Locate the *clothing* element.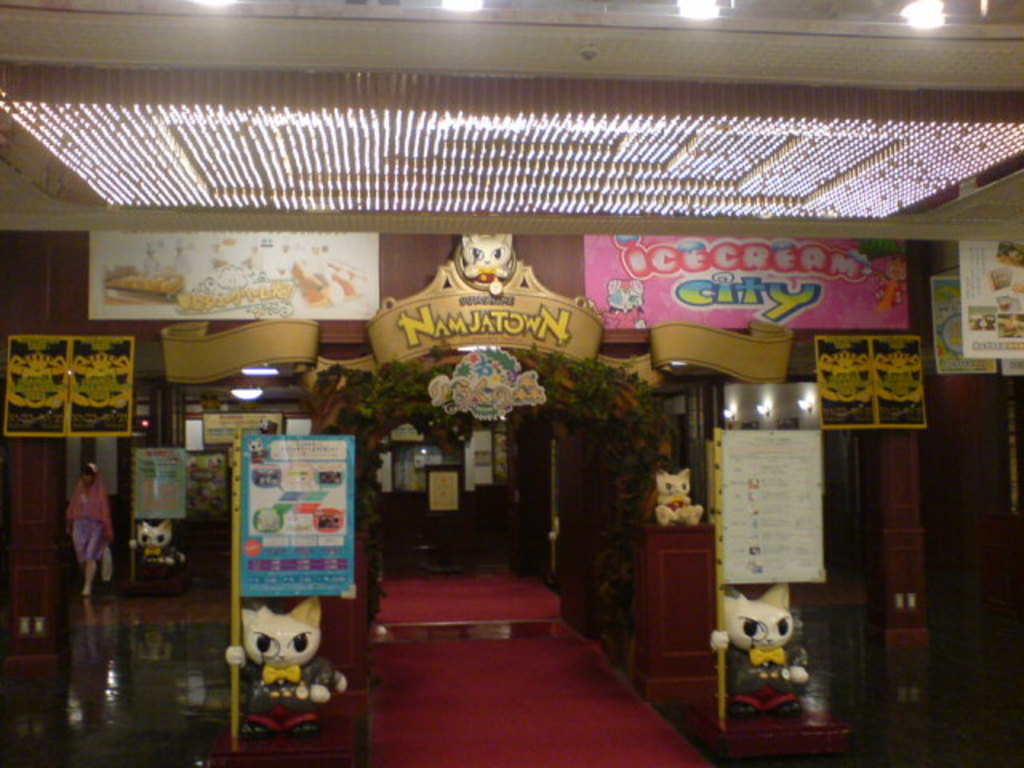
Element bbox: [x1=48, y1=467, x2=122, y2=608].
